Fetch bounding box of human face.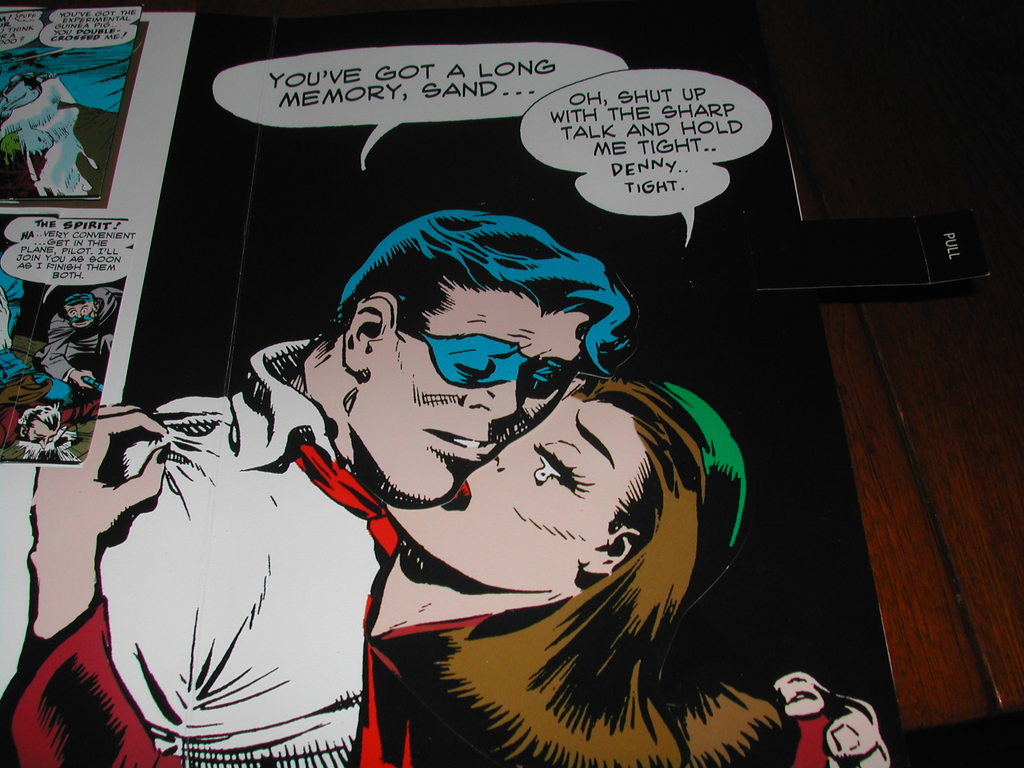
Bbox: l=393, t=389, r=642, b=591.
